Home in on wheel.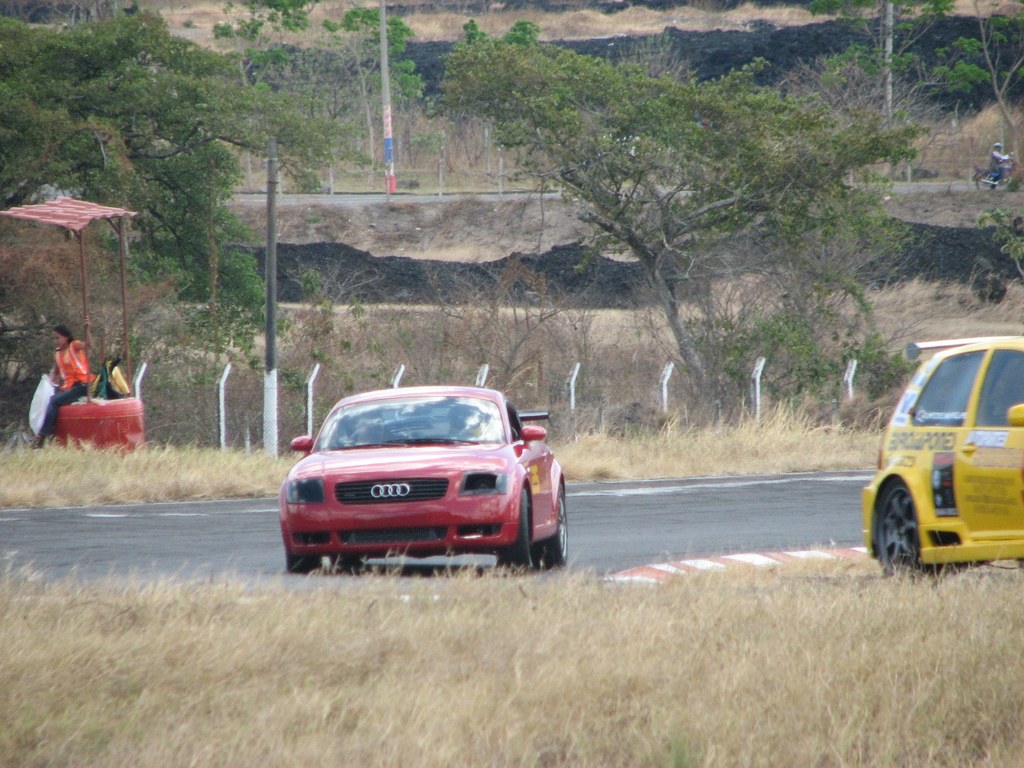
Homed in at (x1=330, y1=554, x2=364, y2=570).
